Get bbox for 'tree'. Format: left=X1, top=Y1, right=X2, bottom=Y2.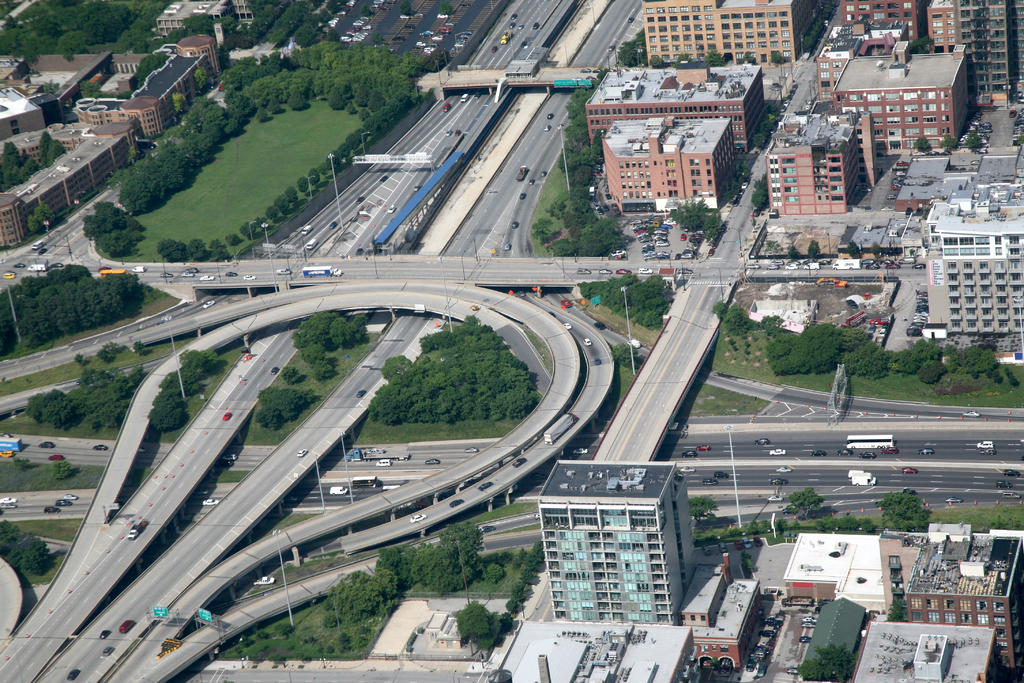
left=154, top=235, right=191, bottom=263.
